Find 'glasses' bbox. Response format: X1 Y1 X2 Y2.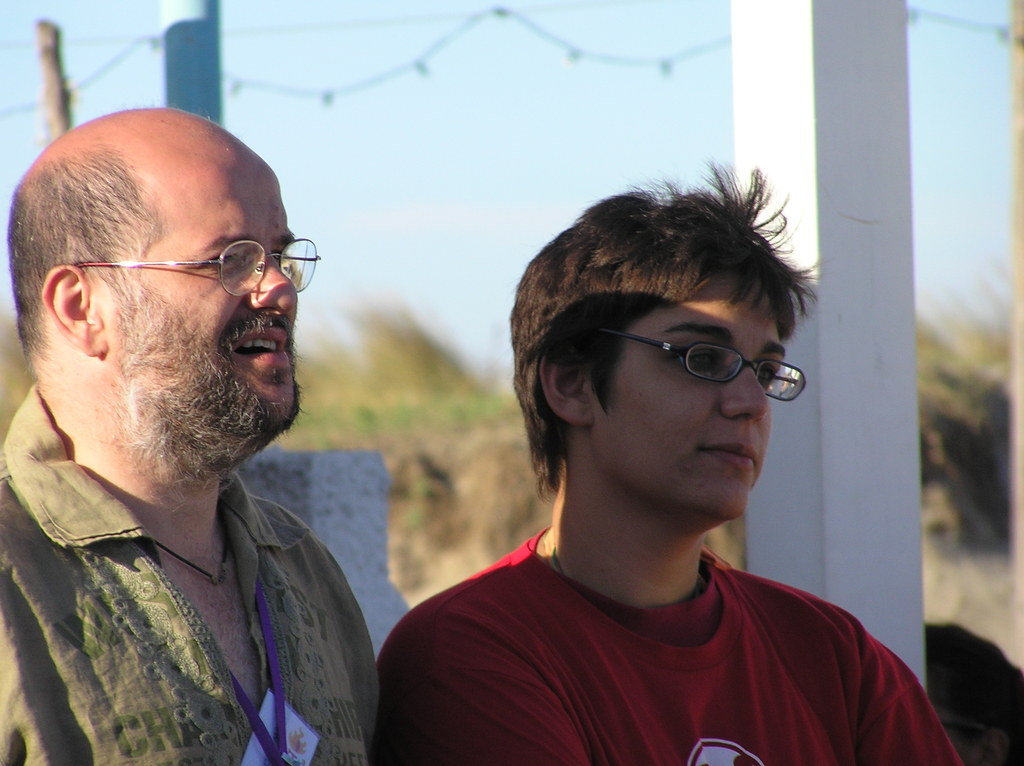
81 227 323 301.
